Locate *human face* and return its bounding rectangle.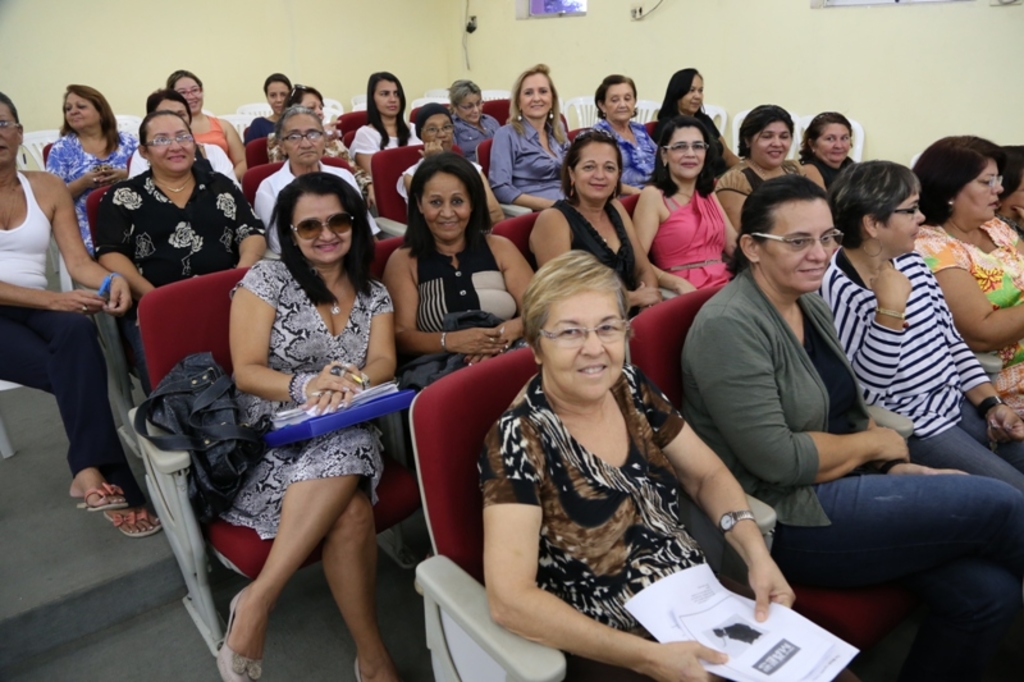
<bbox>375, 78, 399, 120</bbox>.
